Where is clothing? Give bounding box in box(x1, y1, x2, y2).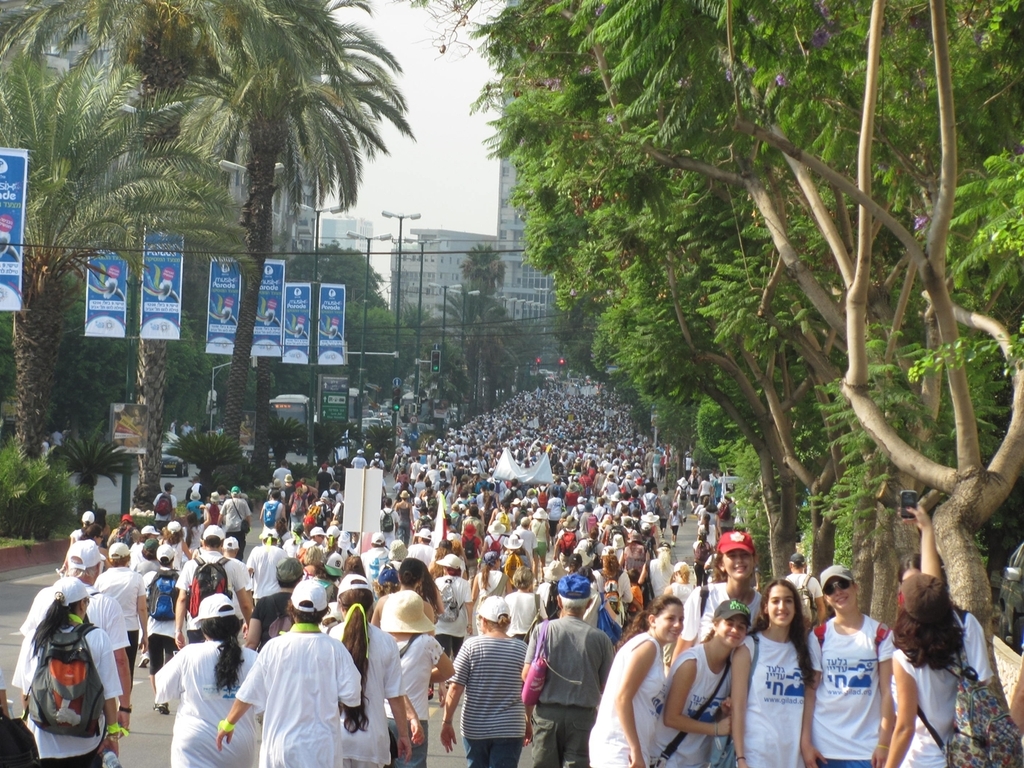
box(588, 465, 603, 477).
